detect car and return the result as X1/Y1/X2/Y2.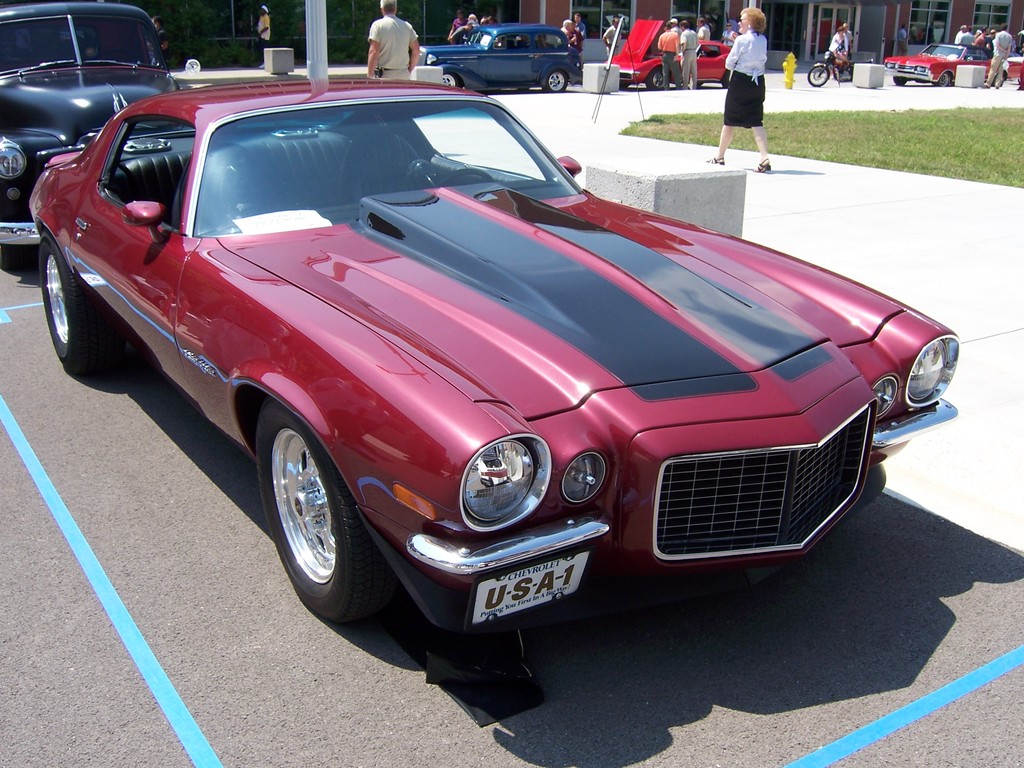
416/22/585/94.
